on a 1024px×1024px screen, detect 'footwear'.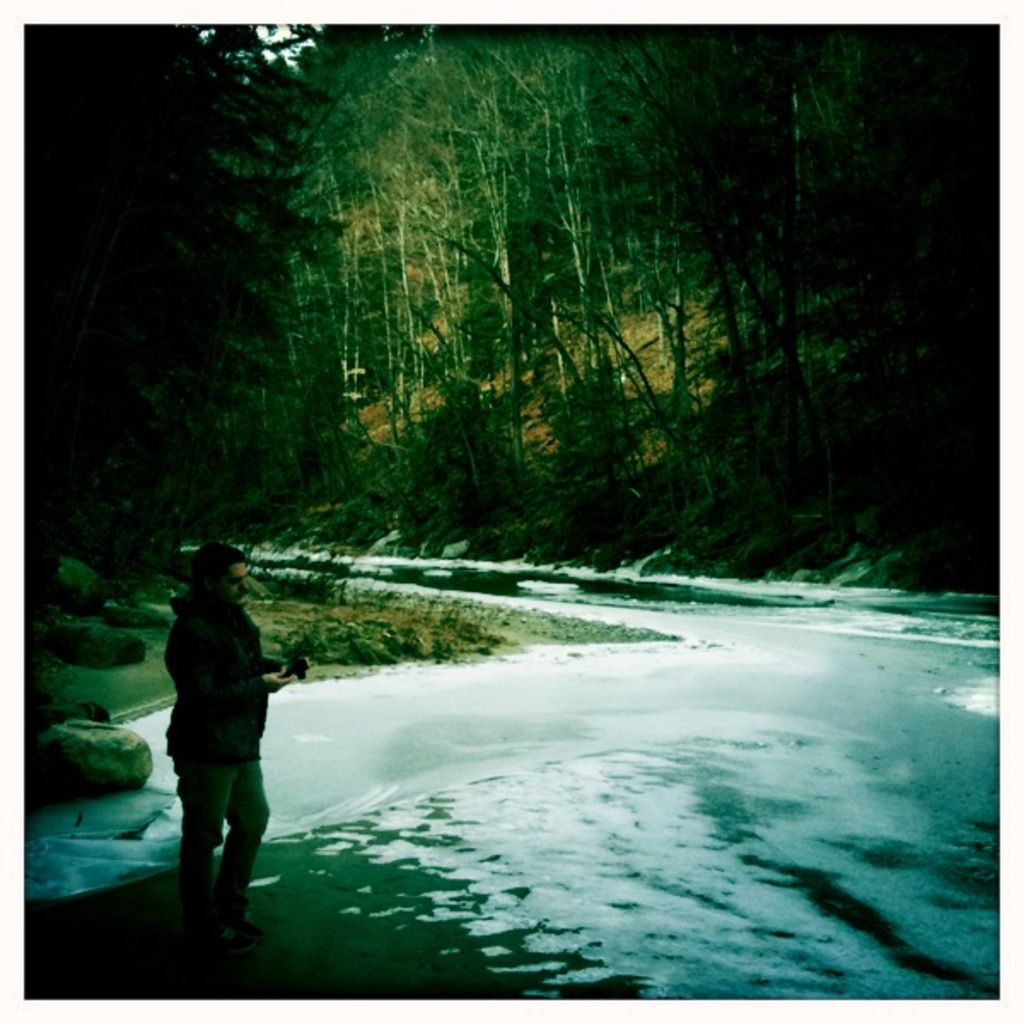
(left=183, top=930, right=251, bottom=959).
